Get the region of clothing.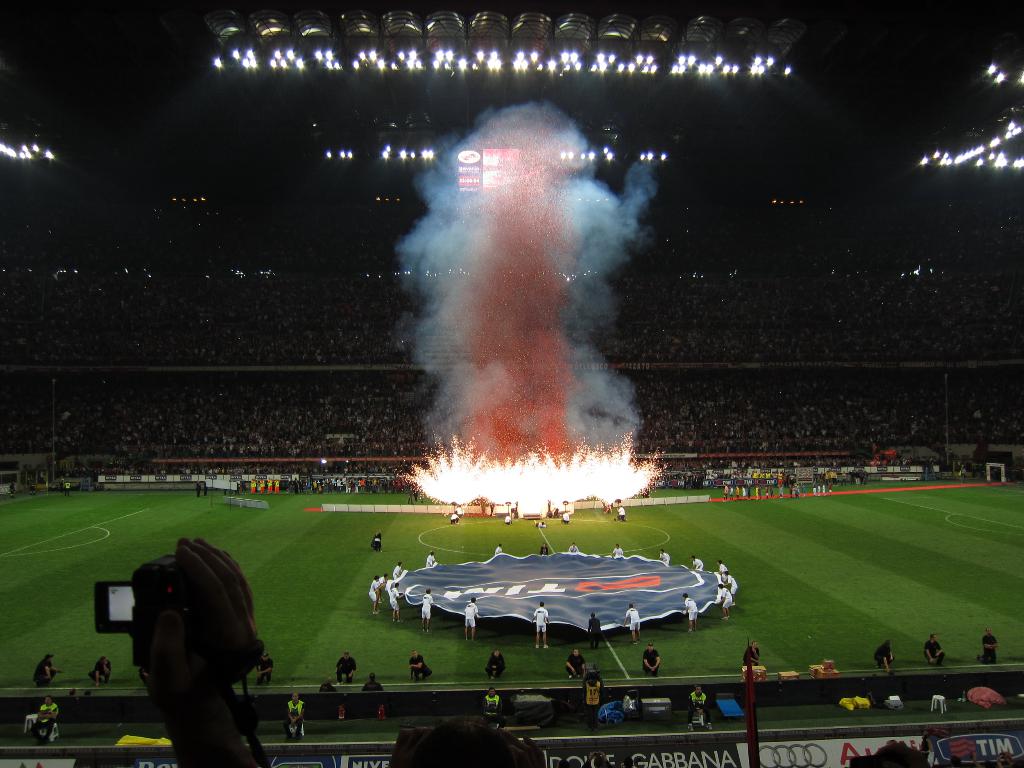
detection(282, 700, 308, 736).
